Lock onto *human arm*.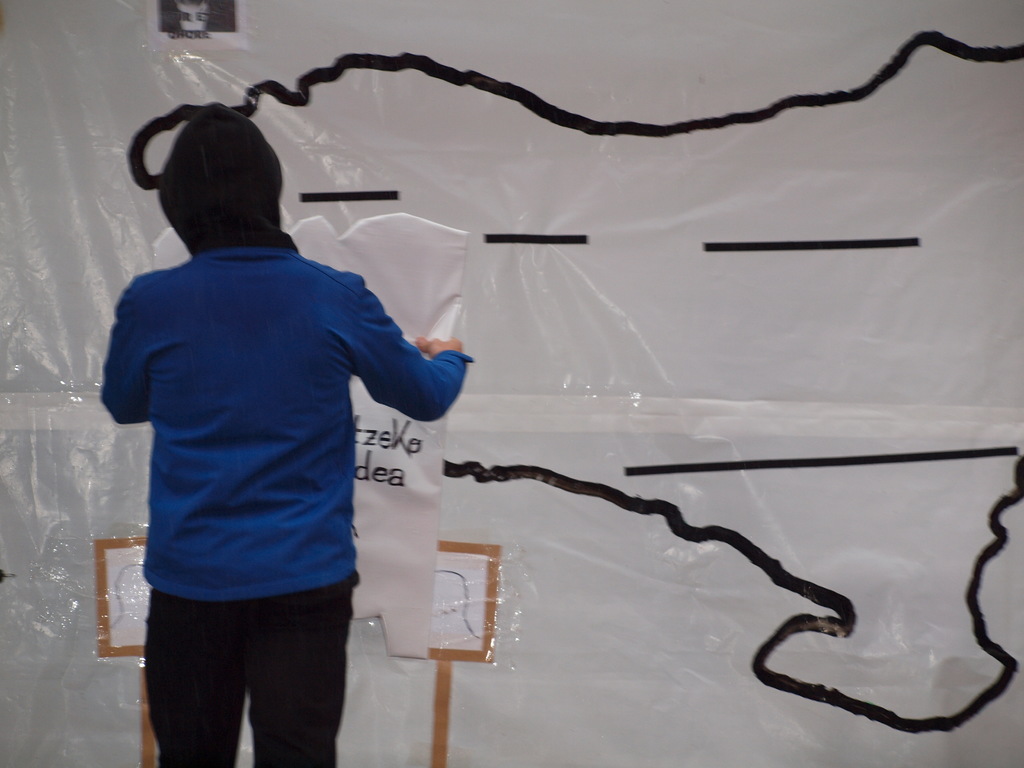
Locked: <box>99,285,152,422</box>.
